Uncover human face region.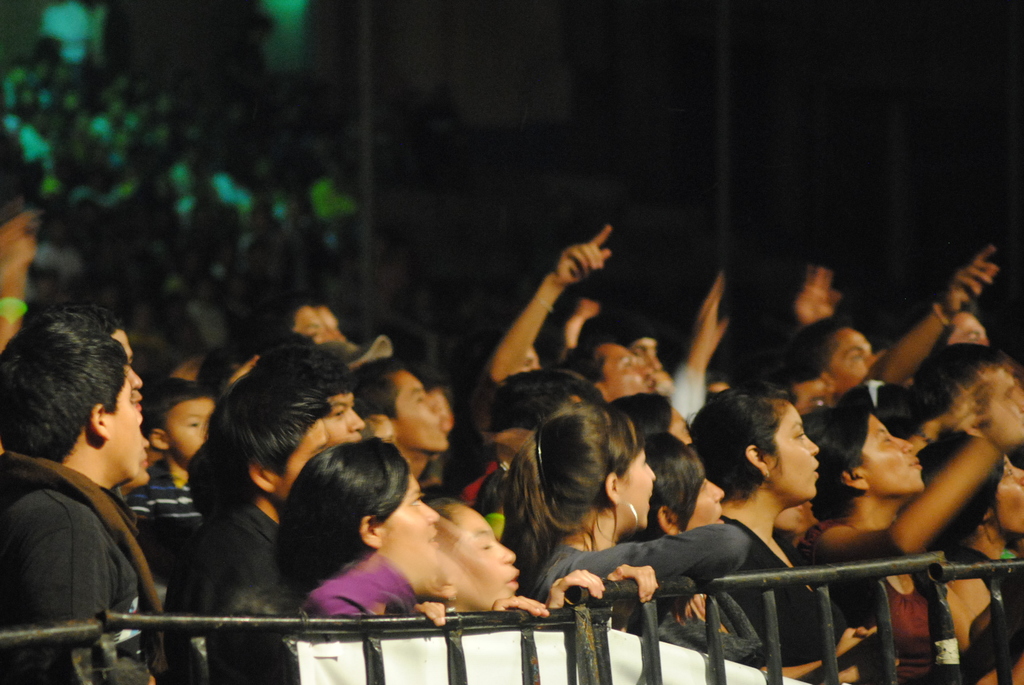
Uncovered: <bbox>381, 477, 438, 558</bbox>.
